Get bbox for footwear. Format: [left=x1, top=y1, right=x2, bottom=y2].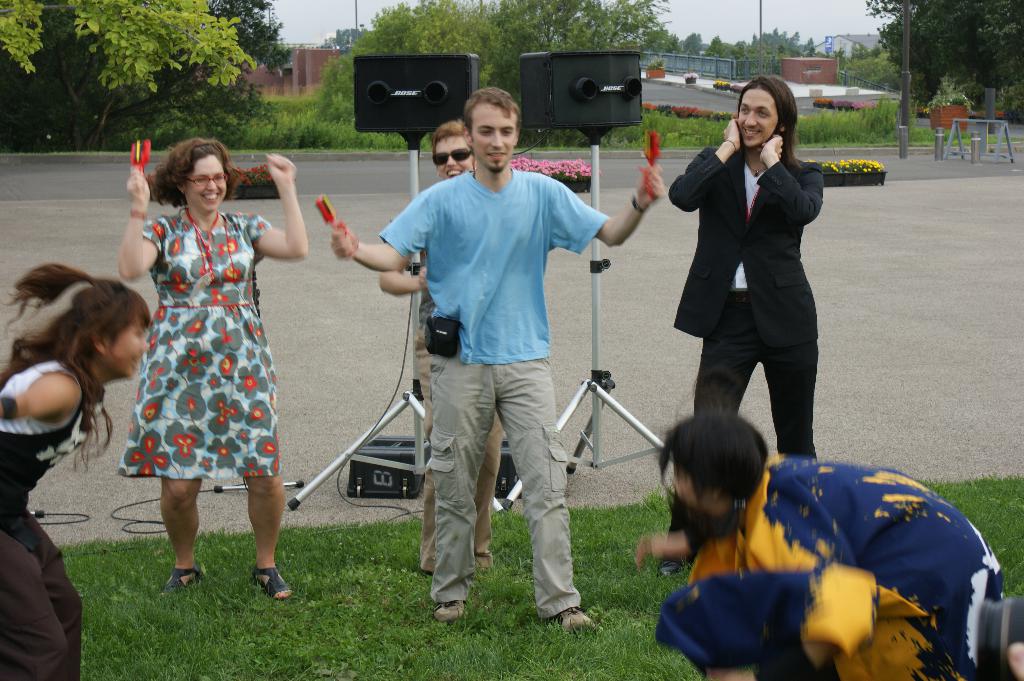
[left=548, top=602, right=596, bottom=632].
